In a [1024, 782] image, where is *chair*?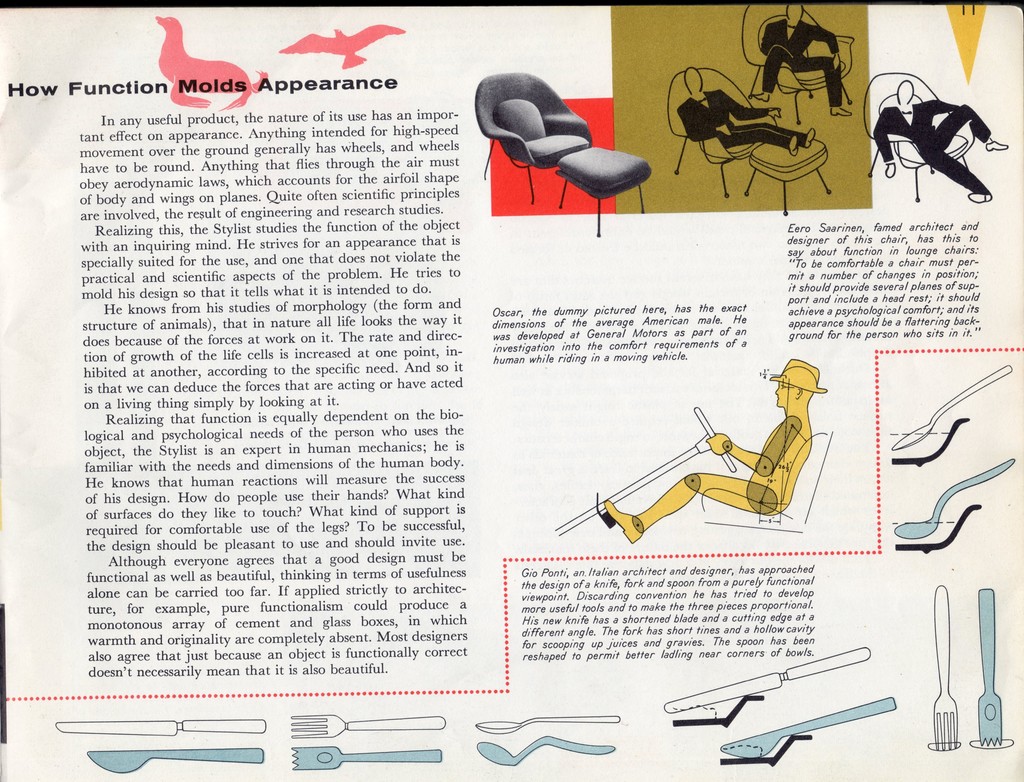
<box>664,66,778,193</box>.
